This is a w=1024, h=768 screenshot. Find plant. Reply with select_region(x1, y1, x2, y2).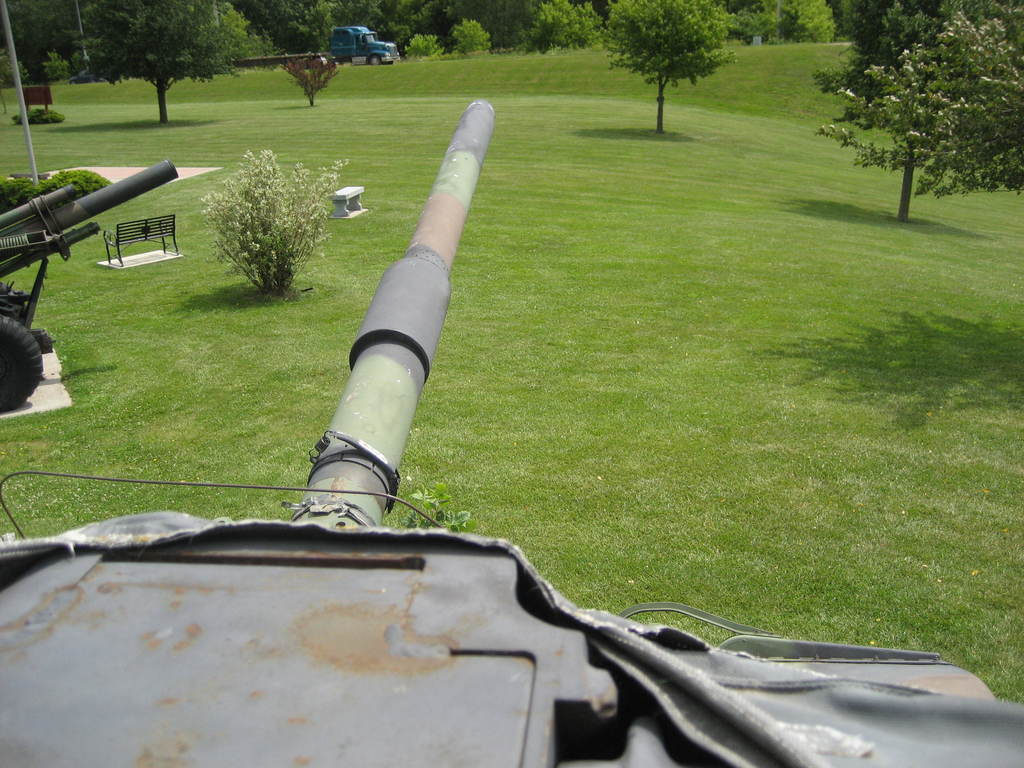
select_region(0, 57, 33, 93).
